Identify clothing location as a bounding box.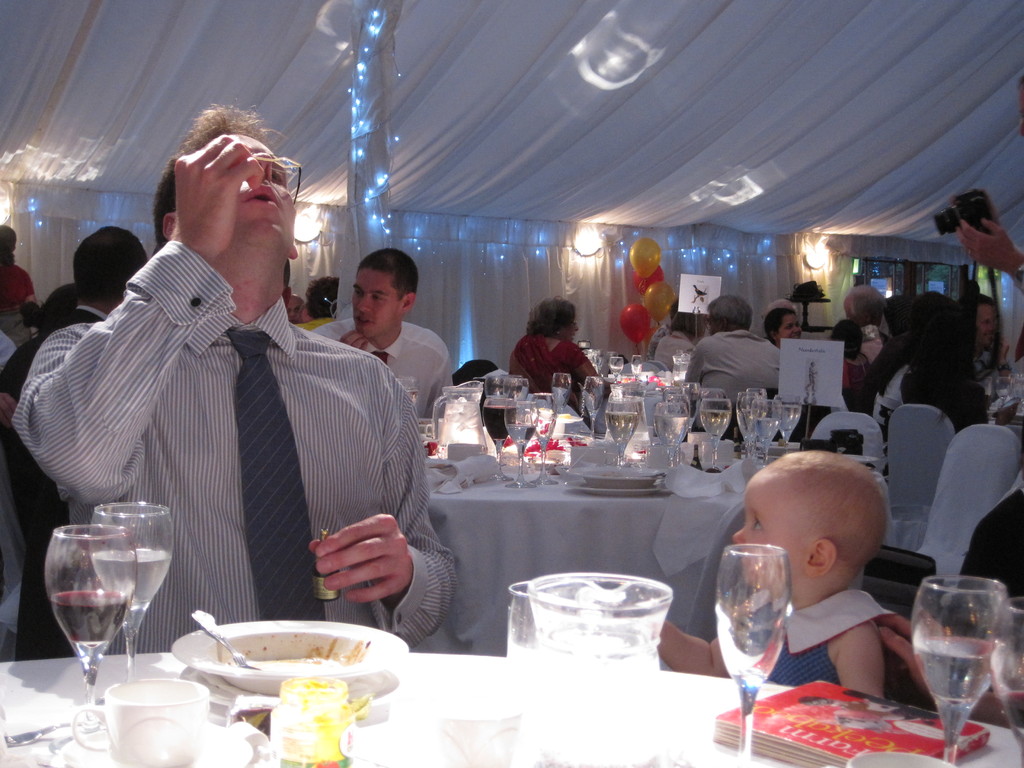
(0, 305, 114, 663).
